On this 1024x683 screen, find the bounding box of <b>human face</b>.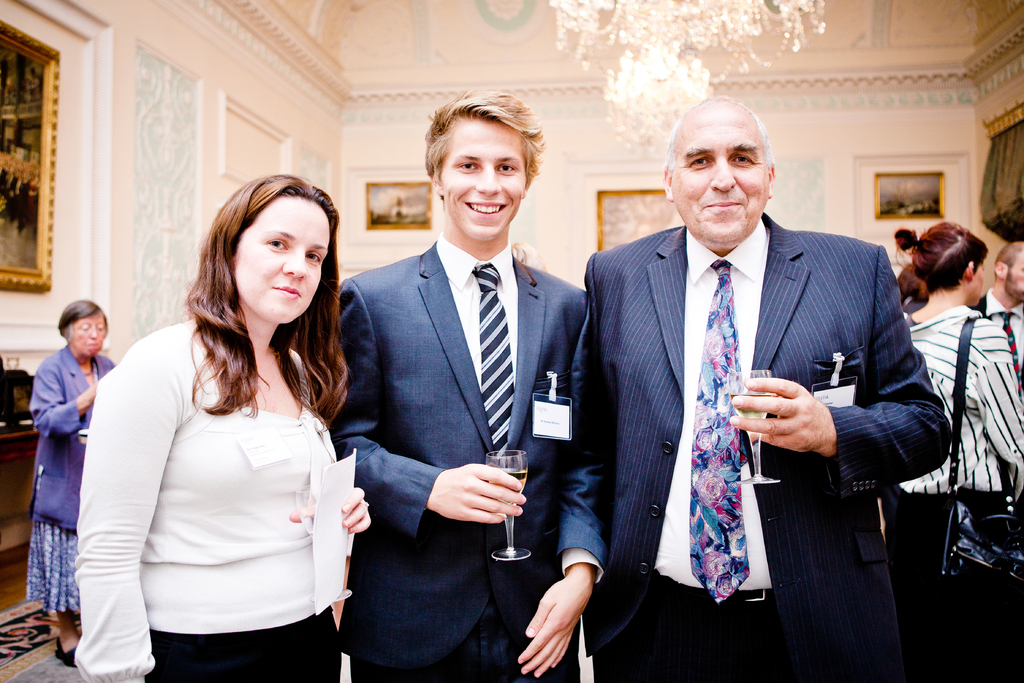
Bounding box: detection(233, 189, 332, 322).
